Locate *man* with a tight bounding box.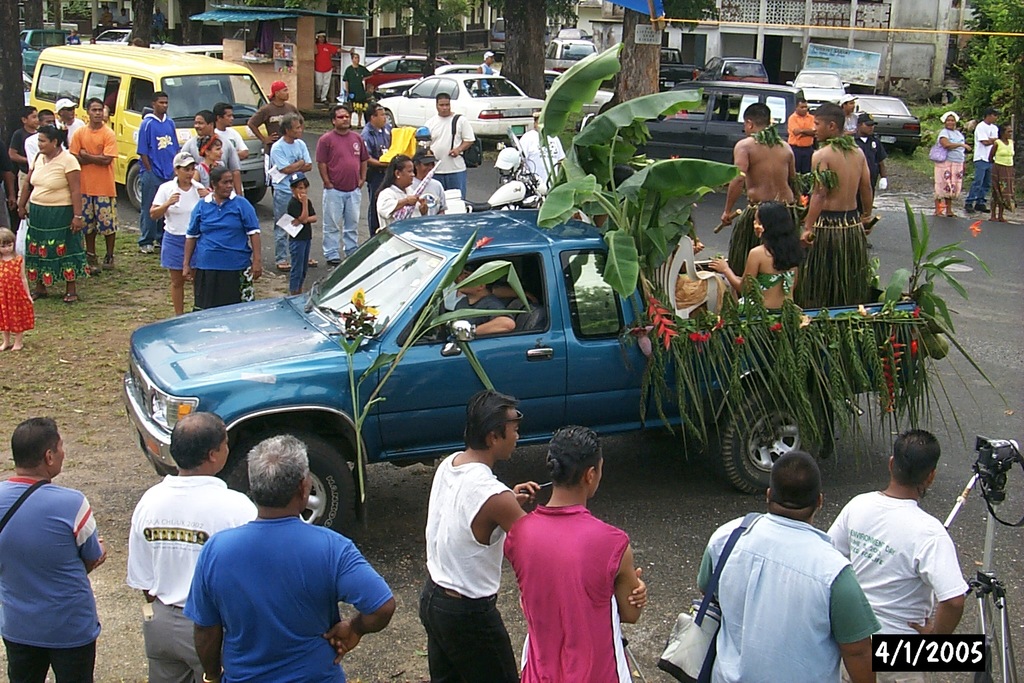
pyautogui.locateOnScreen(219, 105, 246, 173).
